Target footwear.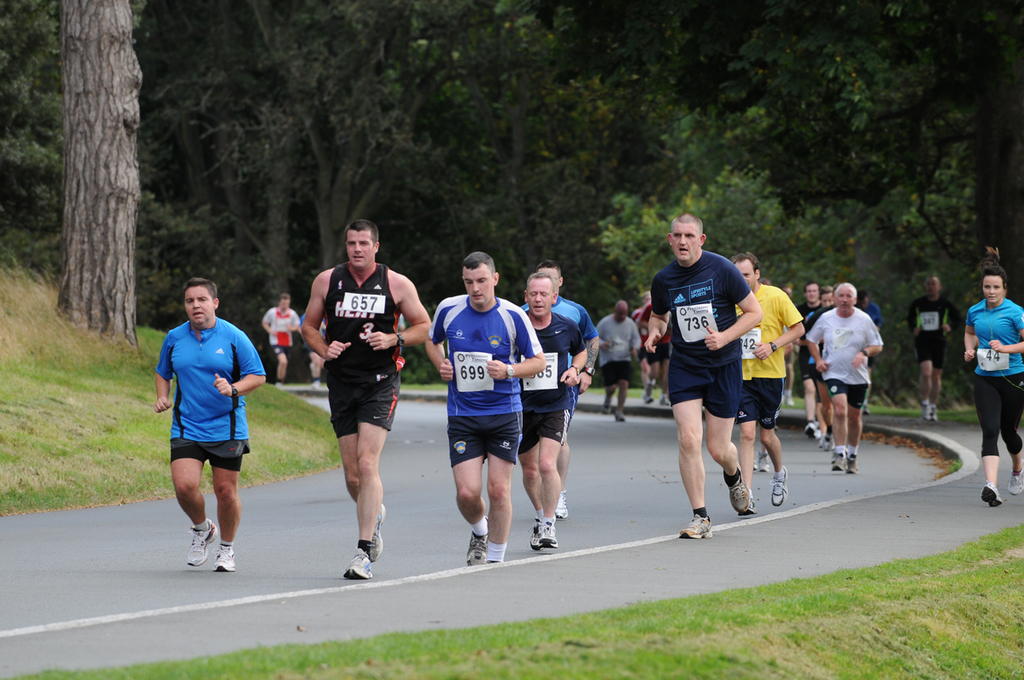
Target region: <region>926, 403, 939, 424</region>.
